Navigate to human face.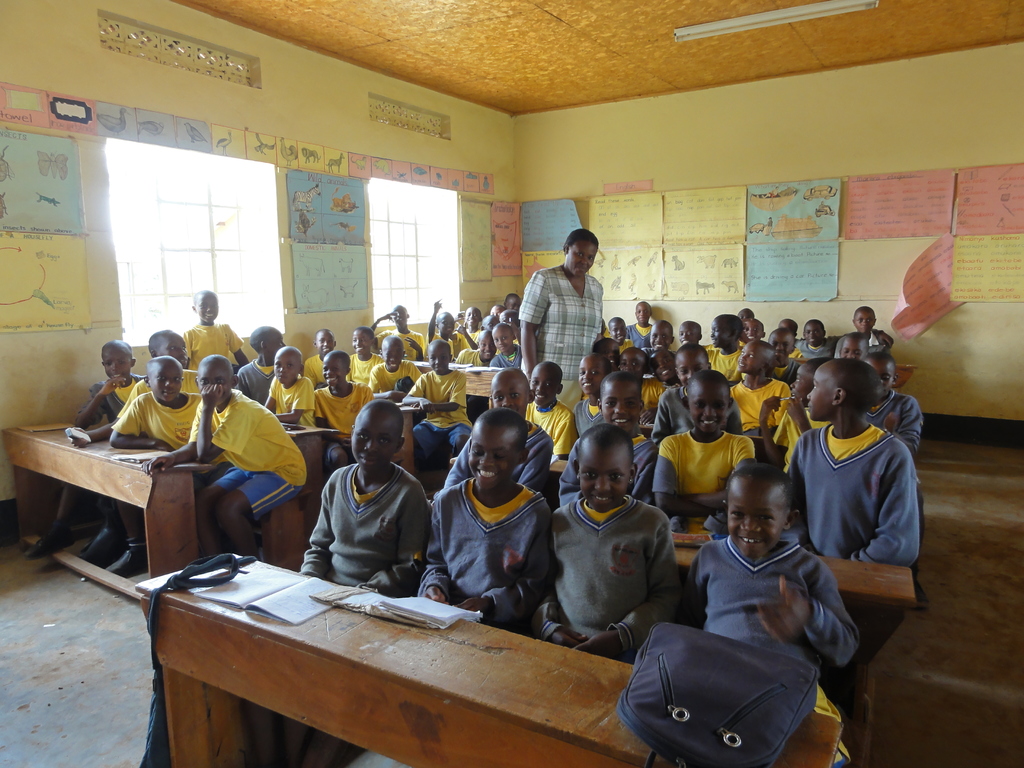
Navigation target: Rect(638, 304, 648, 323).
